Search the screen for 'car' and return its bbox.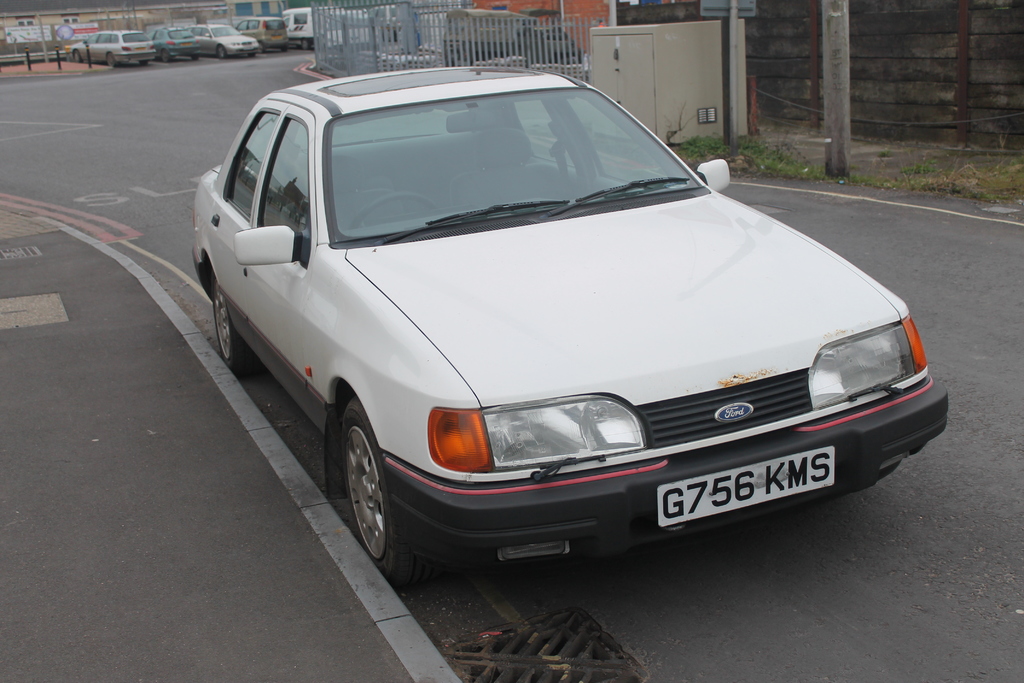
Found: locate(235, 15, 291, 52).
